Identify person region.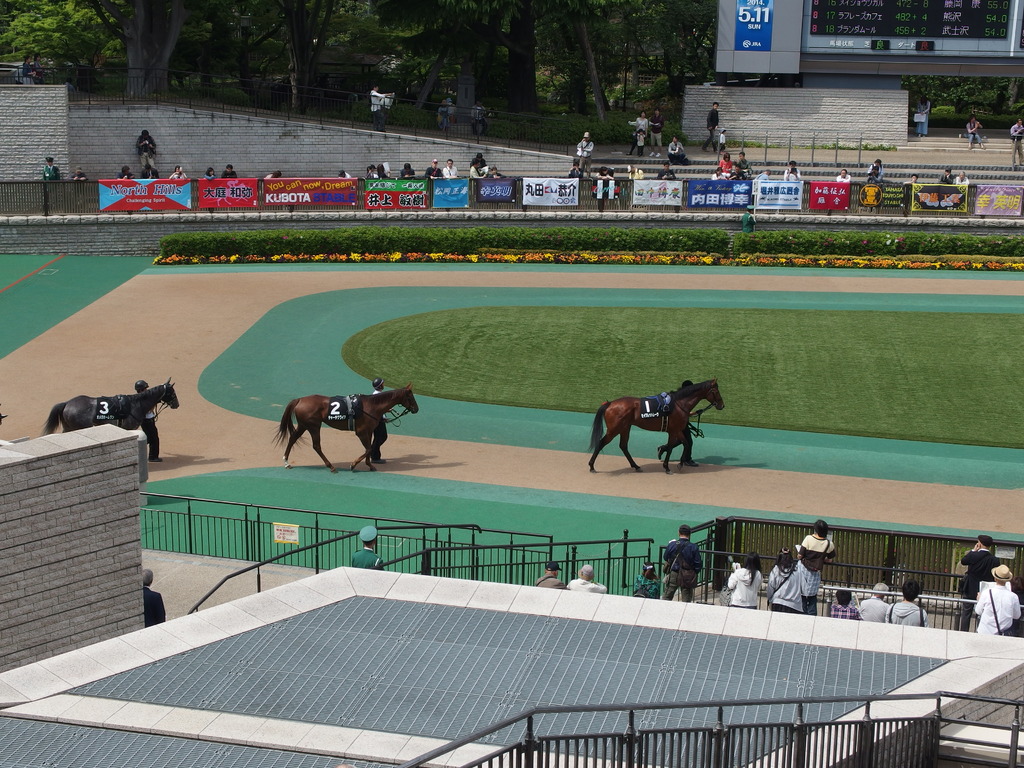
Region: <bbox>349, 527, 384, 569</bbox>.
